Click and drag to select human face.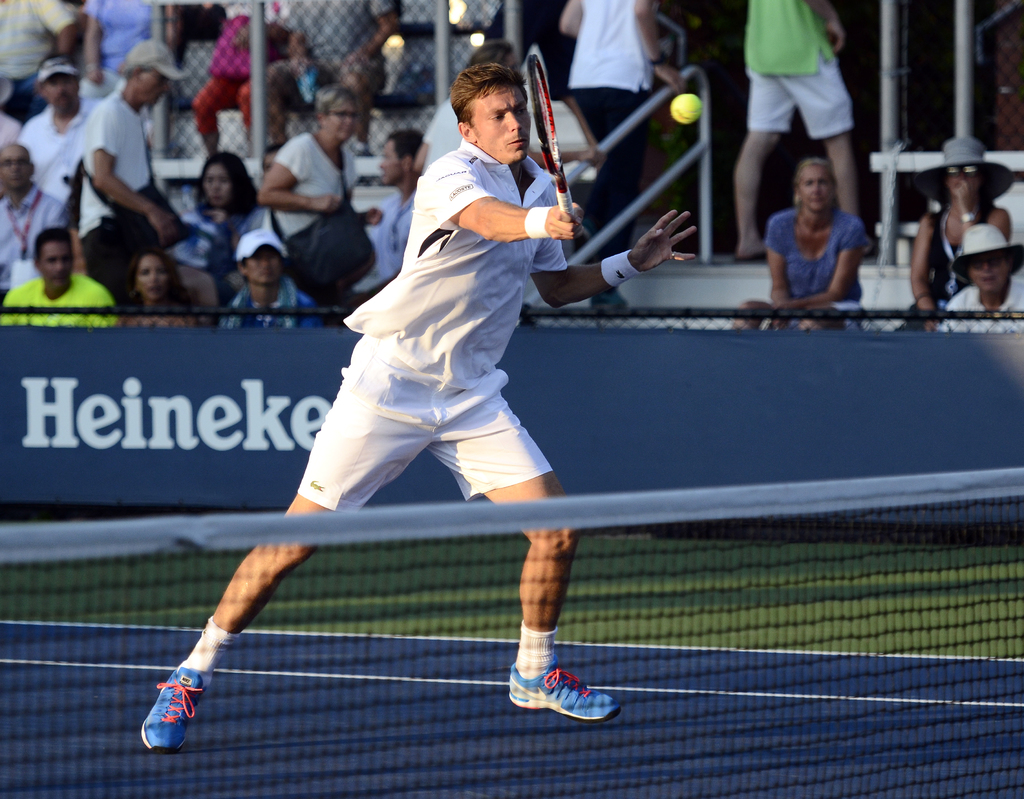
Selection: x1=37, y1=238, x2=76, y2=292.
